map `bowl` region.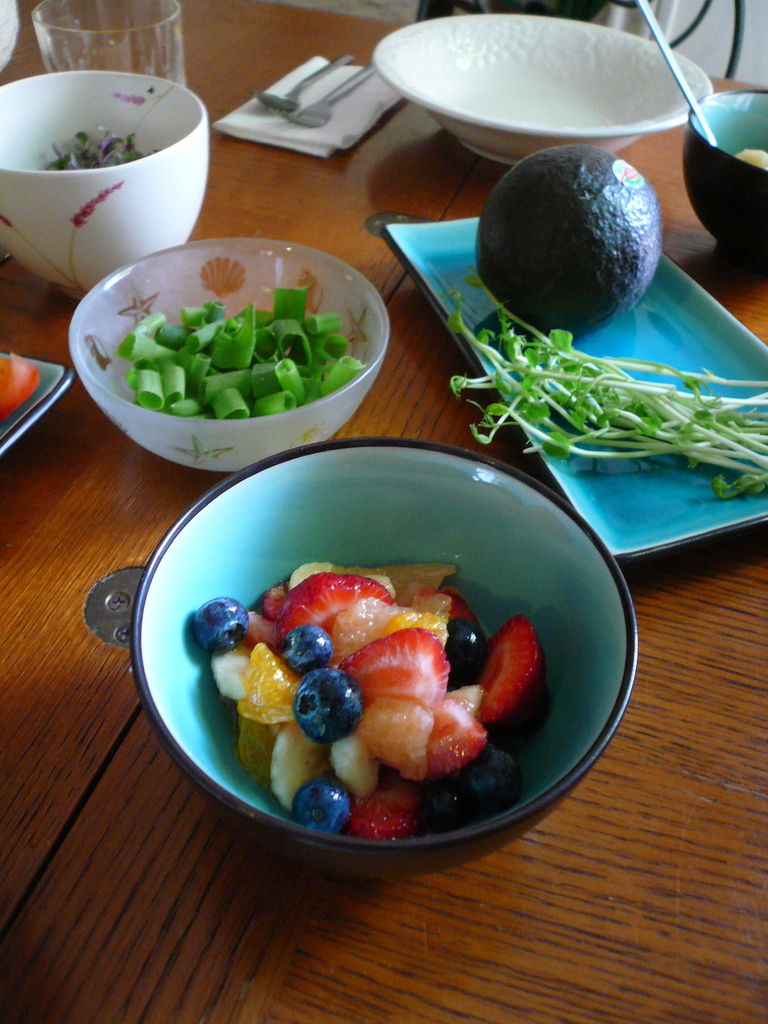
Mapped to BBox(686, 90, 767, 255).
